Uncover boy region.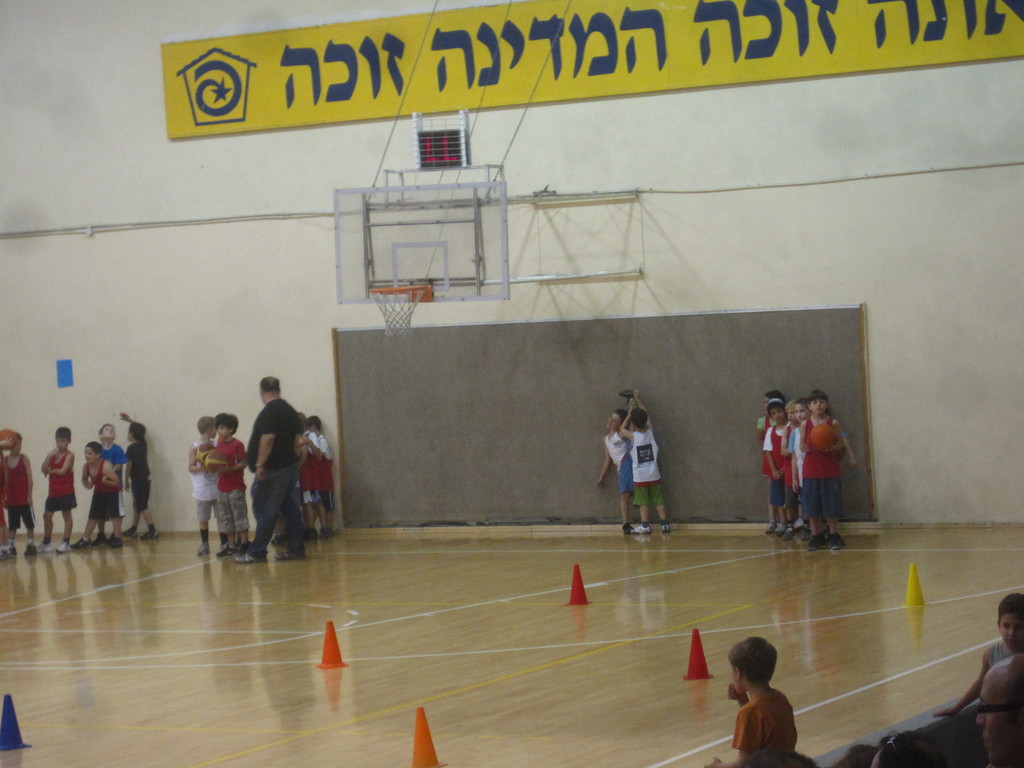
Uncovered: box=[91, 425, 129, 544].
